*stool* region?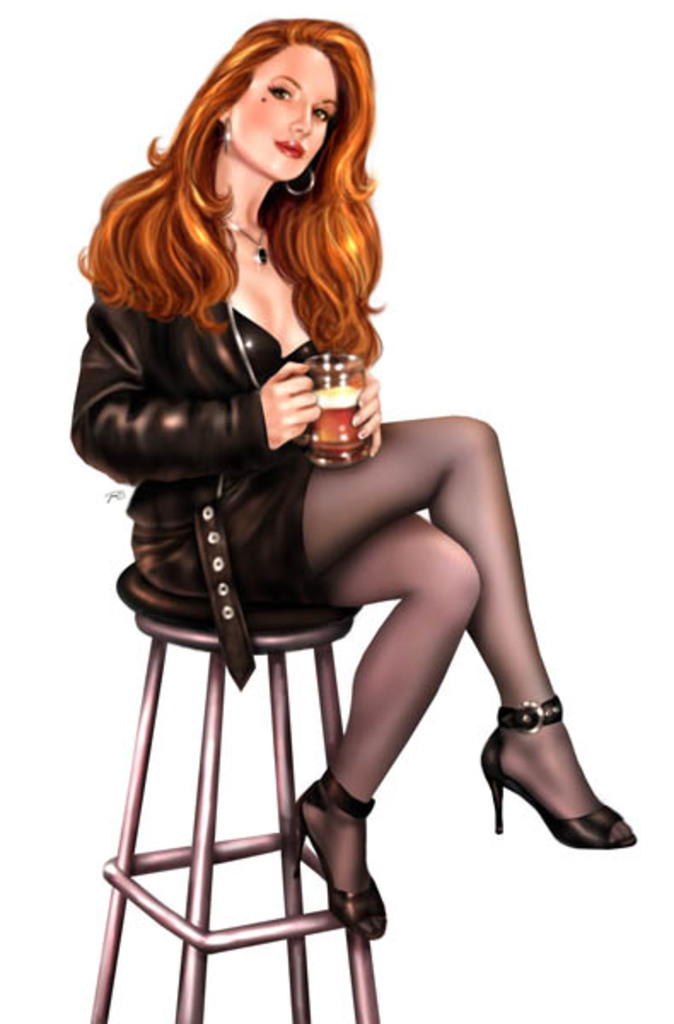
left=77, top=570, right=379, bottom=1022
